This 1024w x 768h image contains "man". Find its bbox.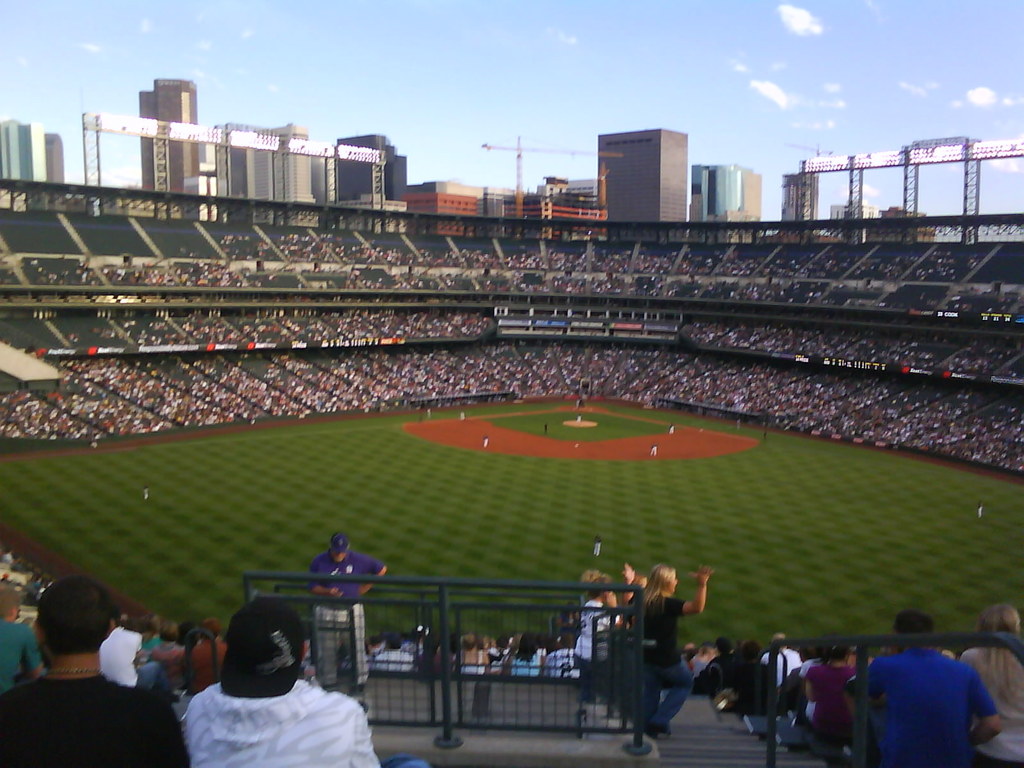
176,595,435,767.
